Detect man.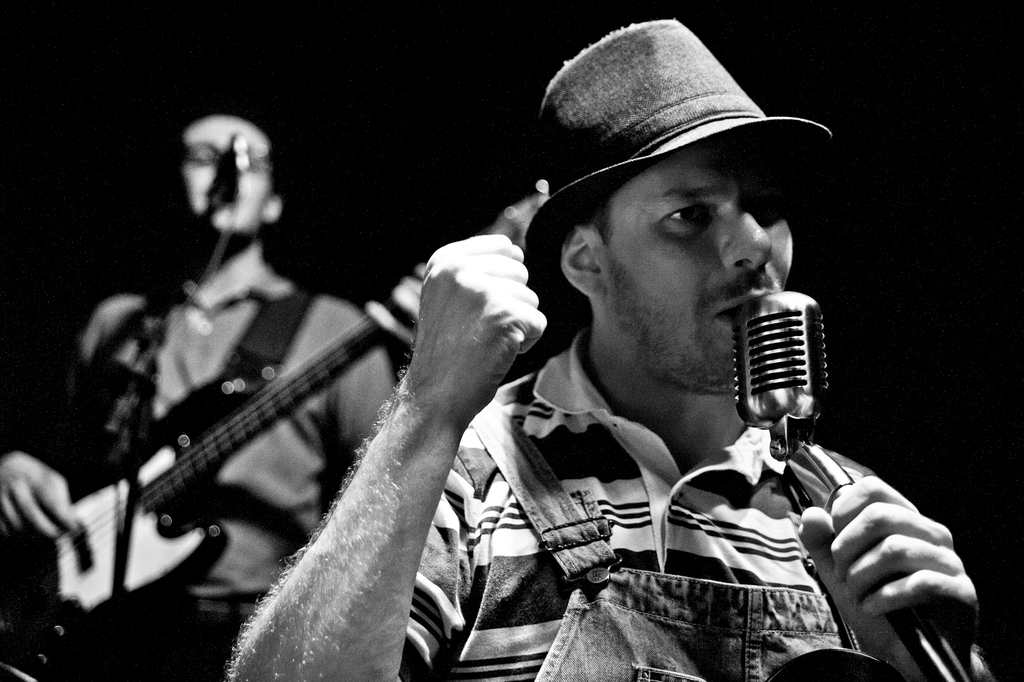
Detected at l=0, t=118, r=396, b=681.
